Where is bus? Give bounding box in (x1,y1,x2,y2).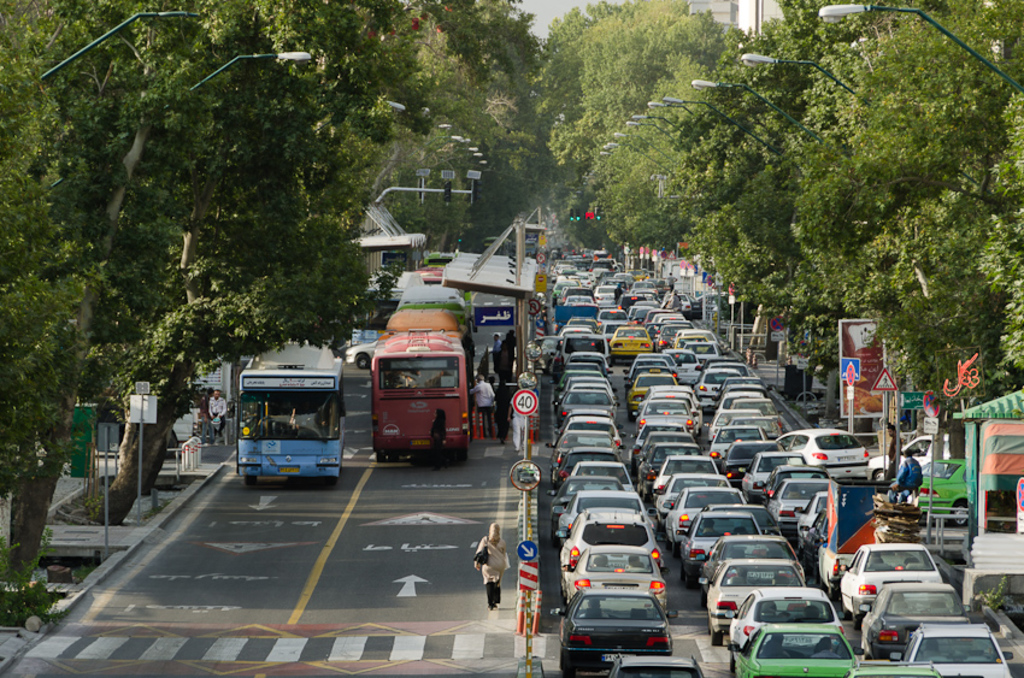
(383,305,457,329).
